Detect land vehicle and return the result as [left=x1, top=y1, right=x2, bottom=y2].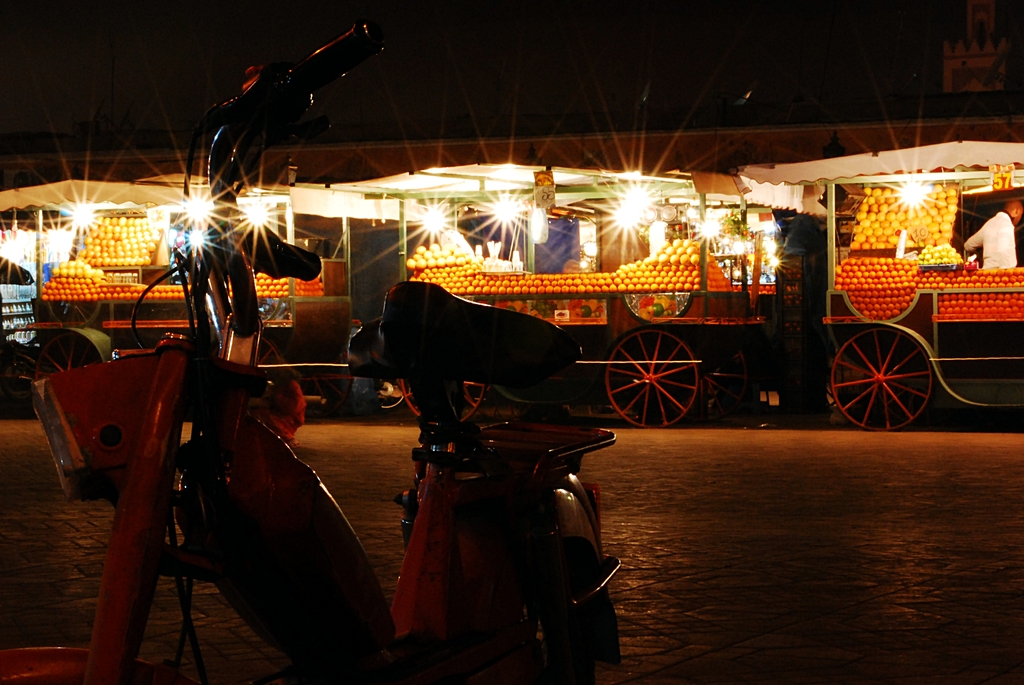
[left=0, top=24, right=632, bottom=684].
